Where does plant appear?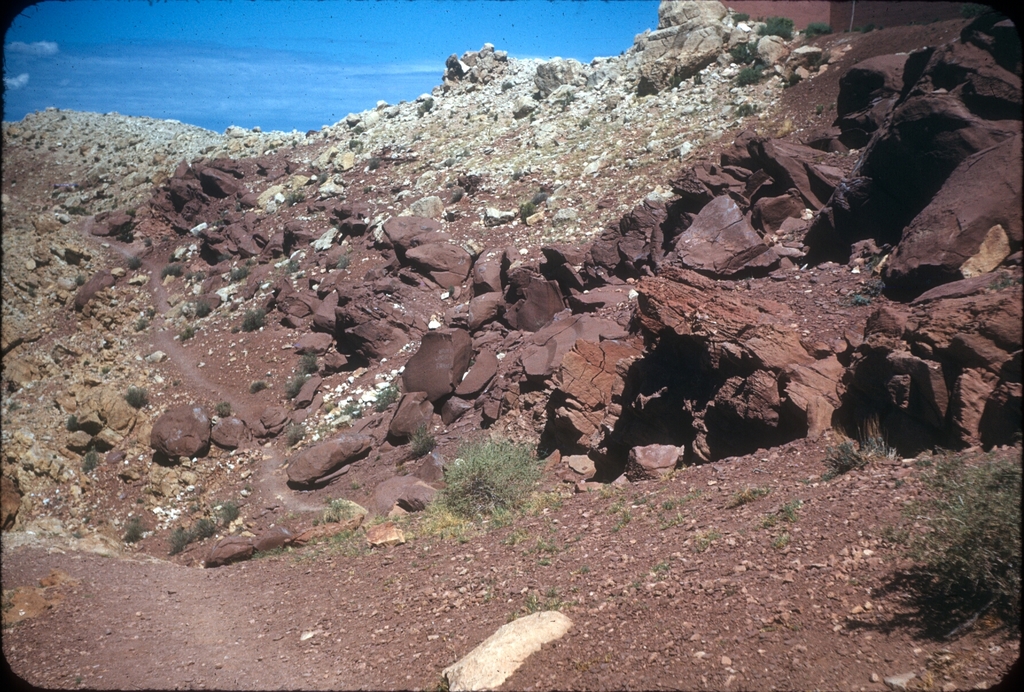
Appears at Rect(458, 146, 472, 160).
